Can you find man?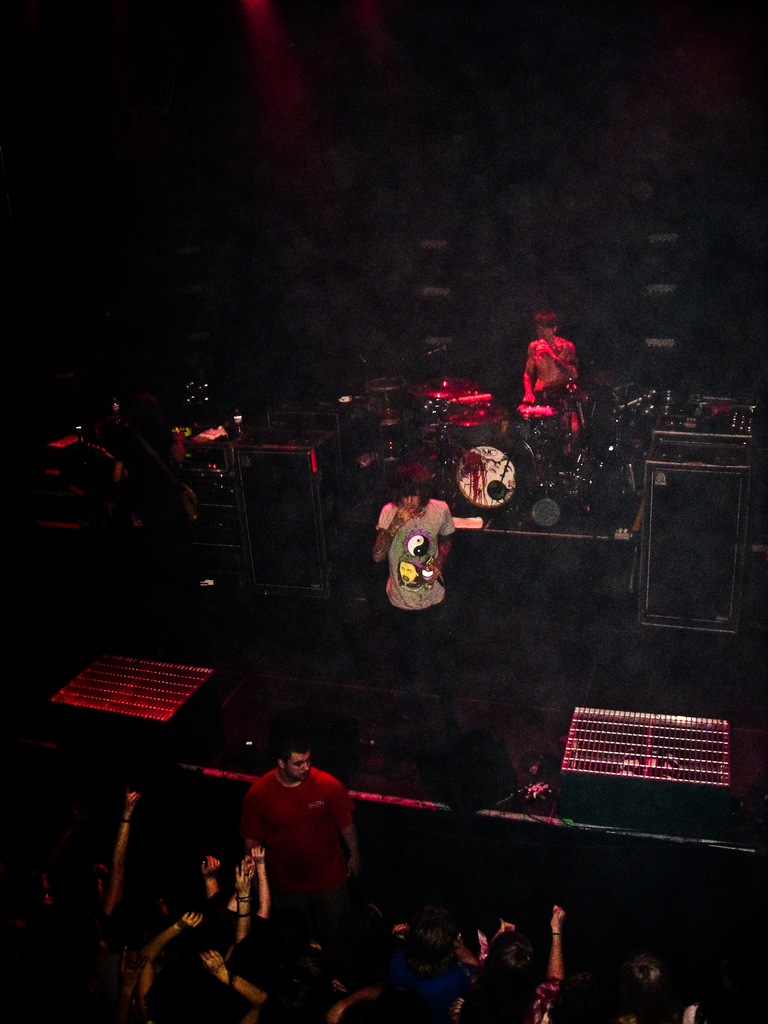
Yes, bounding box: (227, 735, 377, 954).
